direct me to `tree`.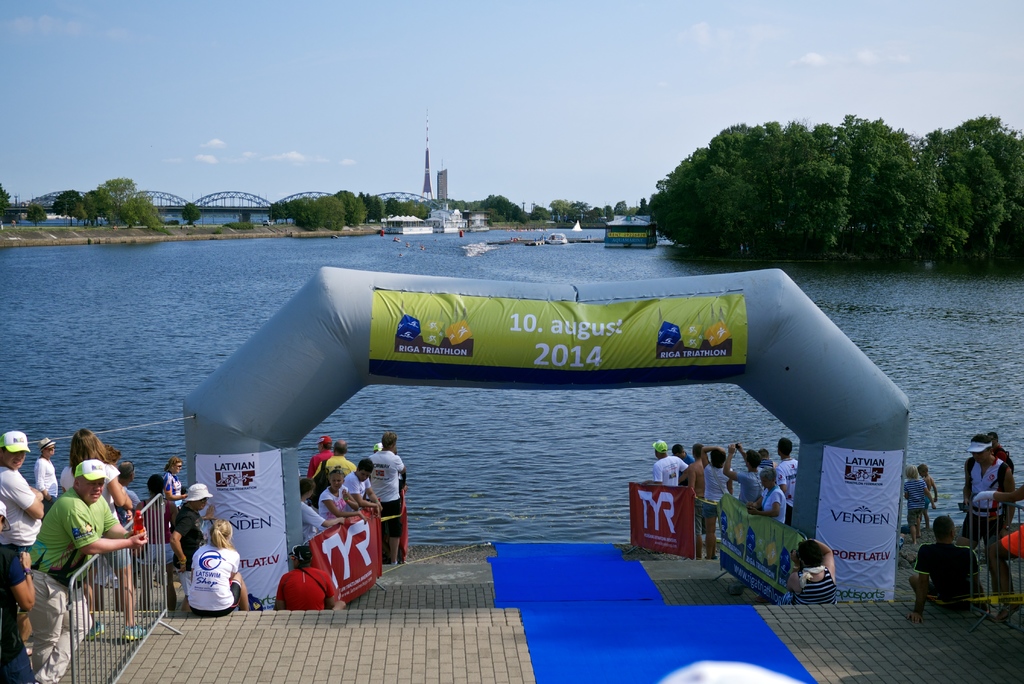
Direction: 289/202/320/234.
